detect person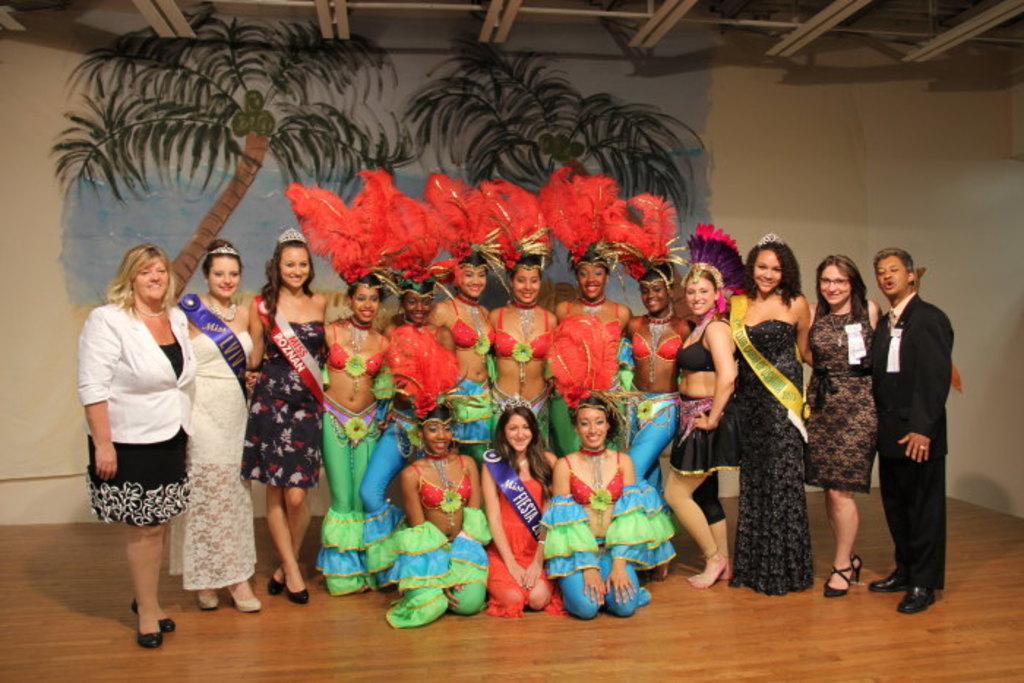
<region>176, 233, 255, 607</region>
